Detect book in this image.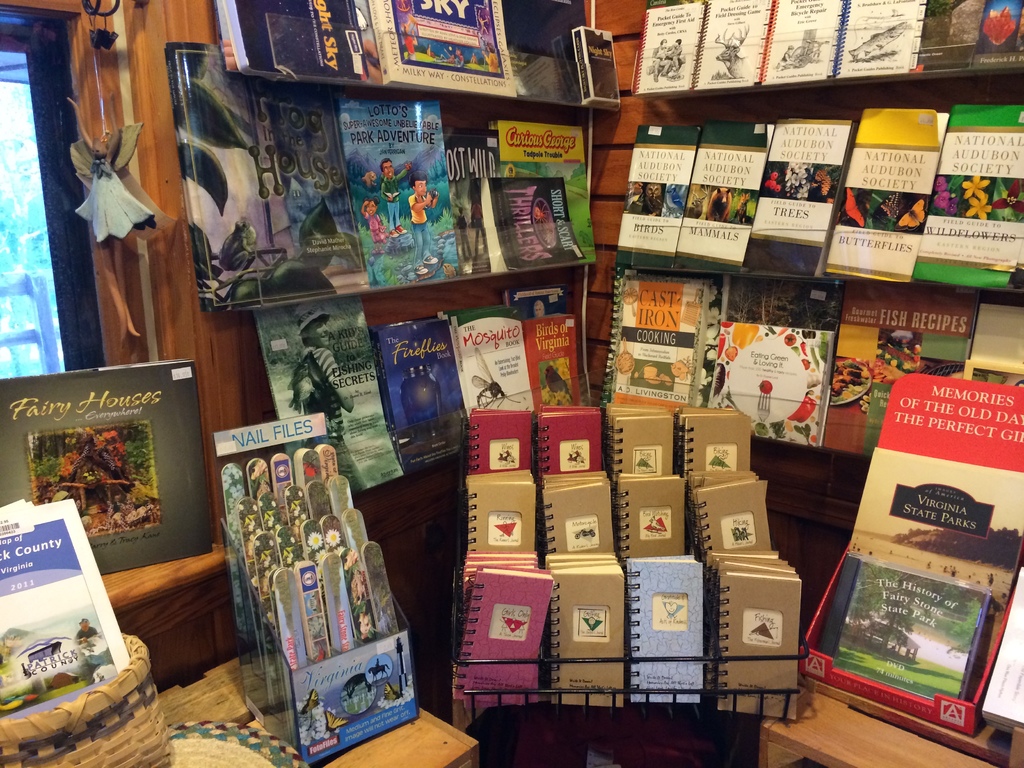
Detection: crop(477, 119, 593, 258).
